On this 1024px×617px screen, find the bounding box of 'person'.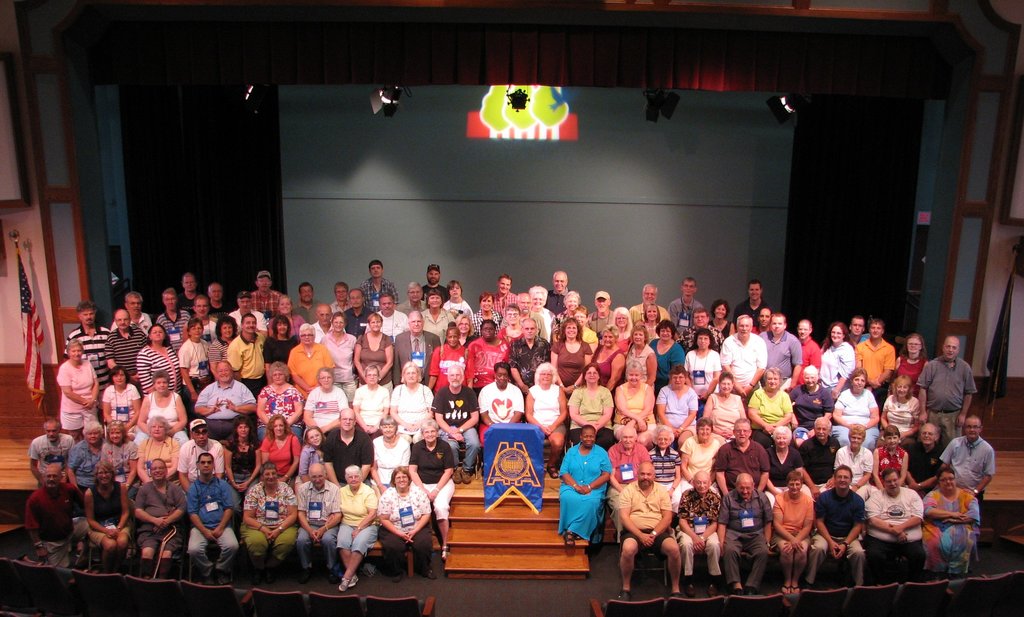
Bounding box: <bbox>366, 292, 409, 340</bbox>.
